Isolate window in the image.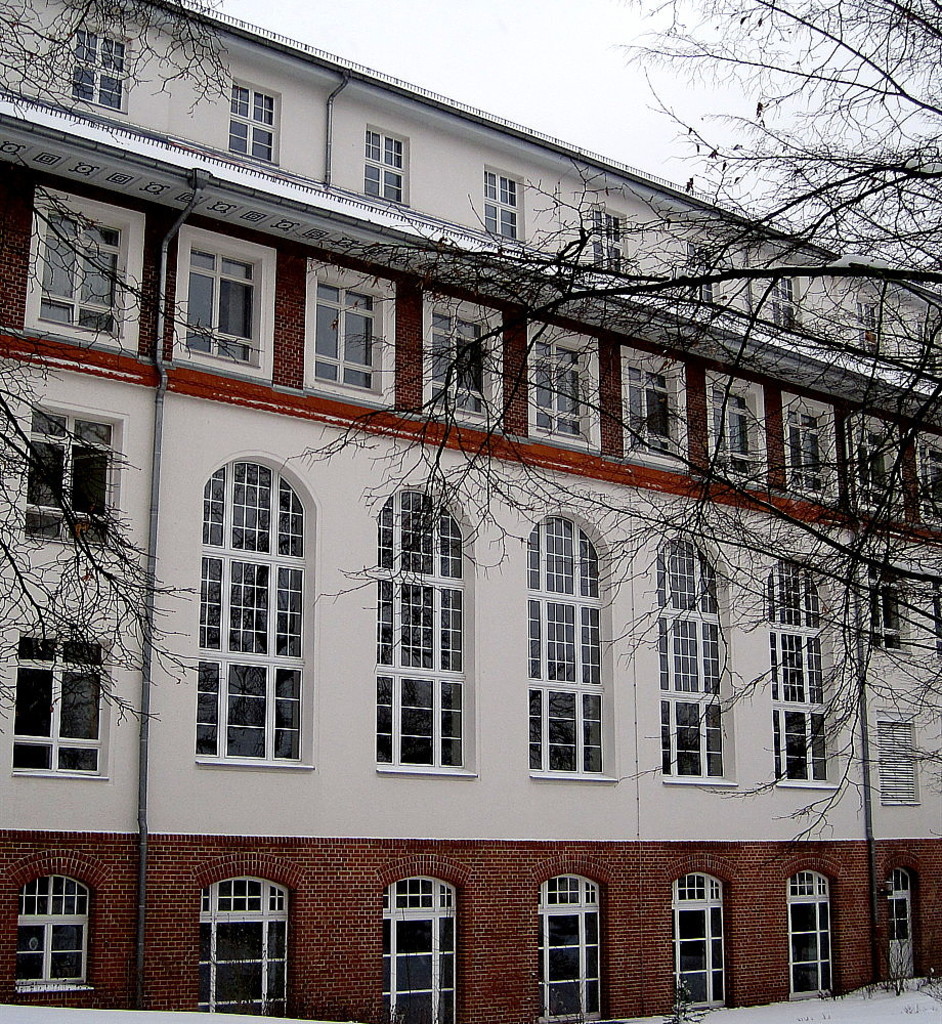
Isolated region: 524, 512, 607, 775.
